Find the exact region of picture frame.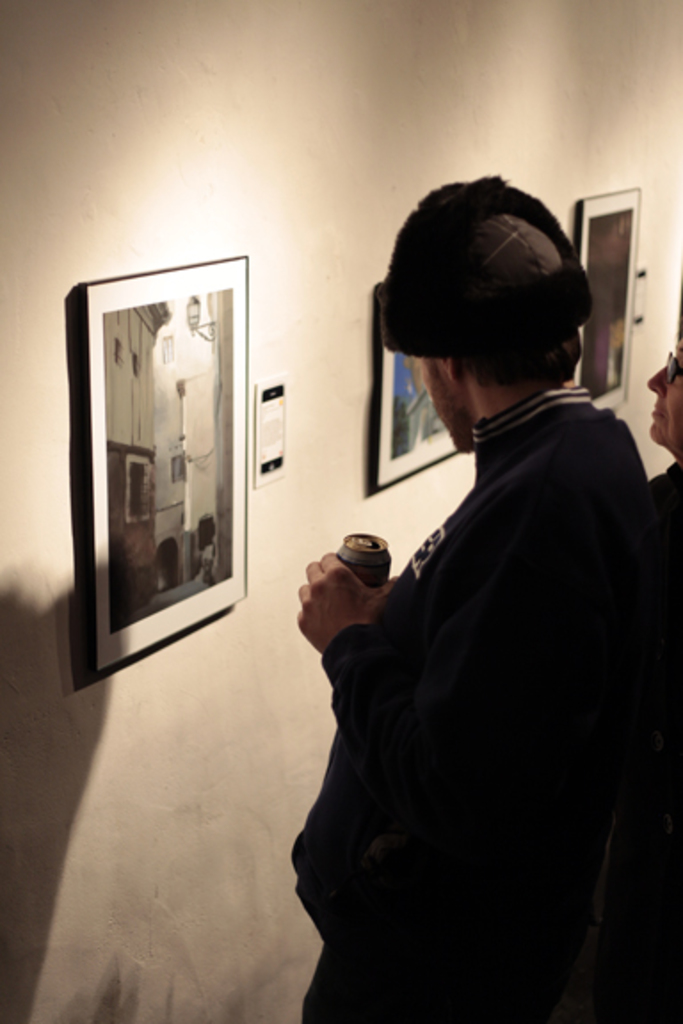
Exact region: select_region(571, 187, 639, 405).
